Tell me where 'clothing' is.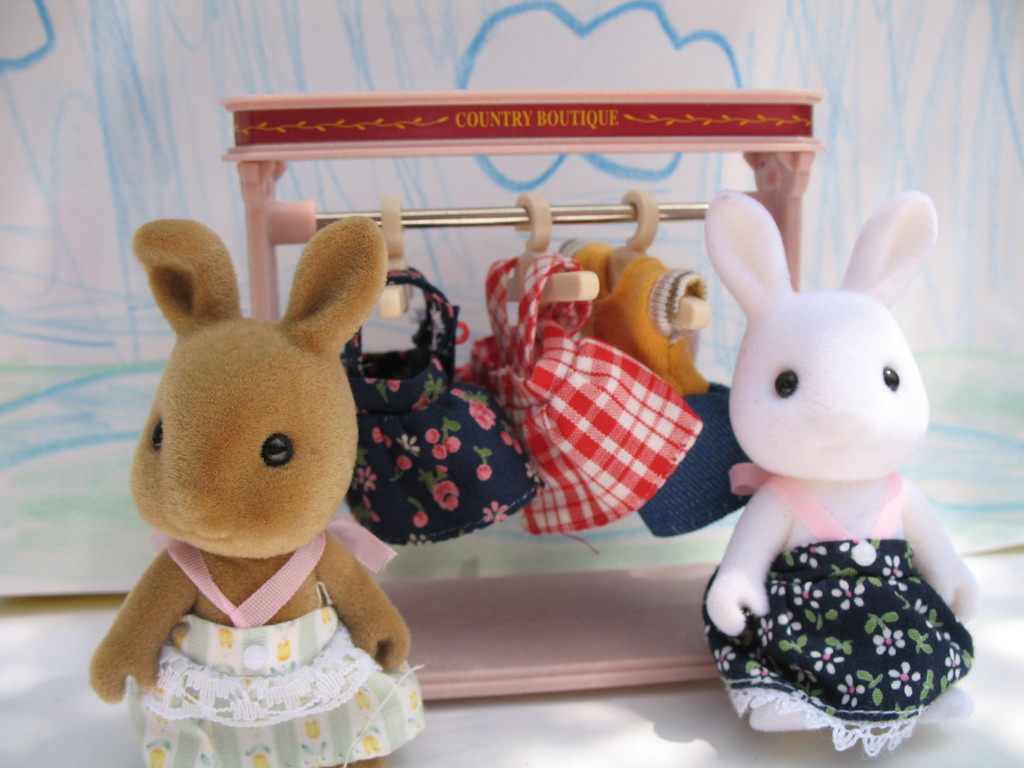
'clothing' is at crop(693, 234, 972, 767).
